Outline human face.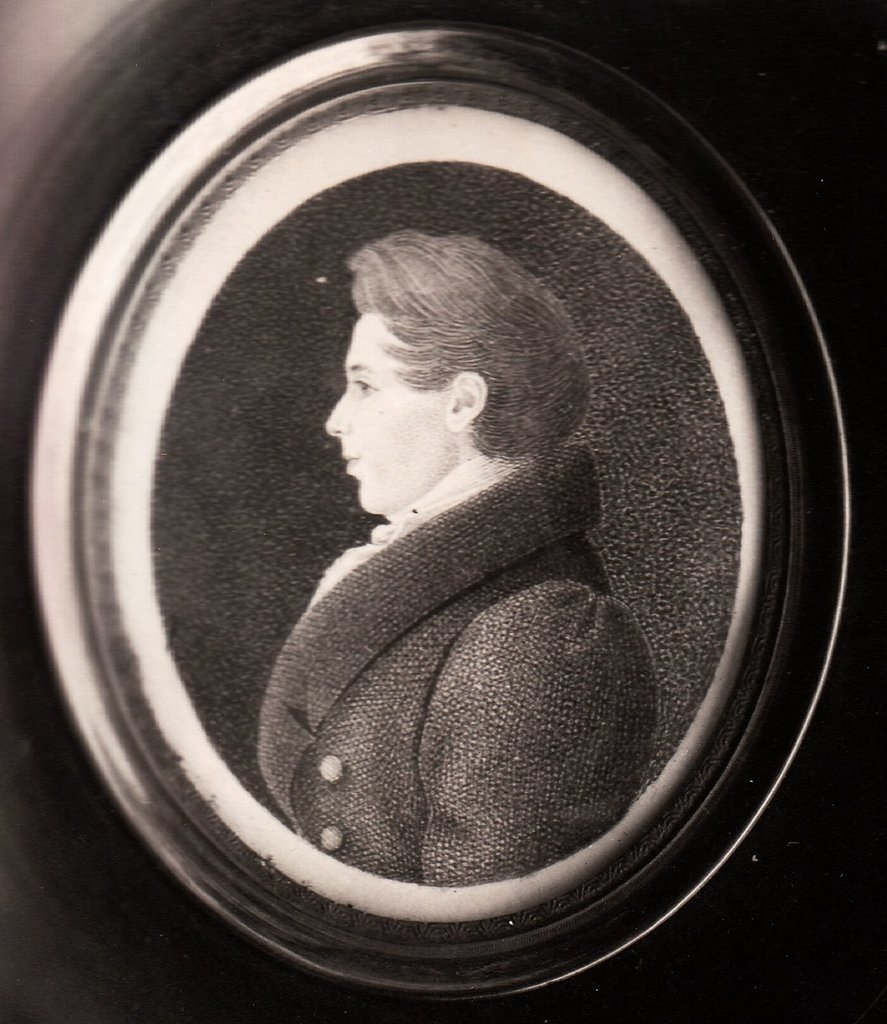
Outline: [325, 308, 441, 510].
